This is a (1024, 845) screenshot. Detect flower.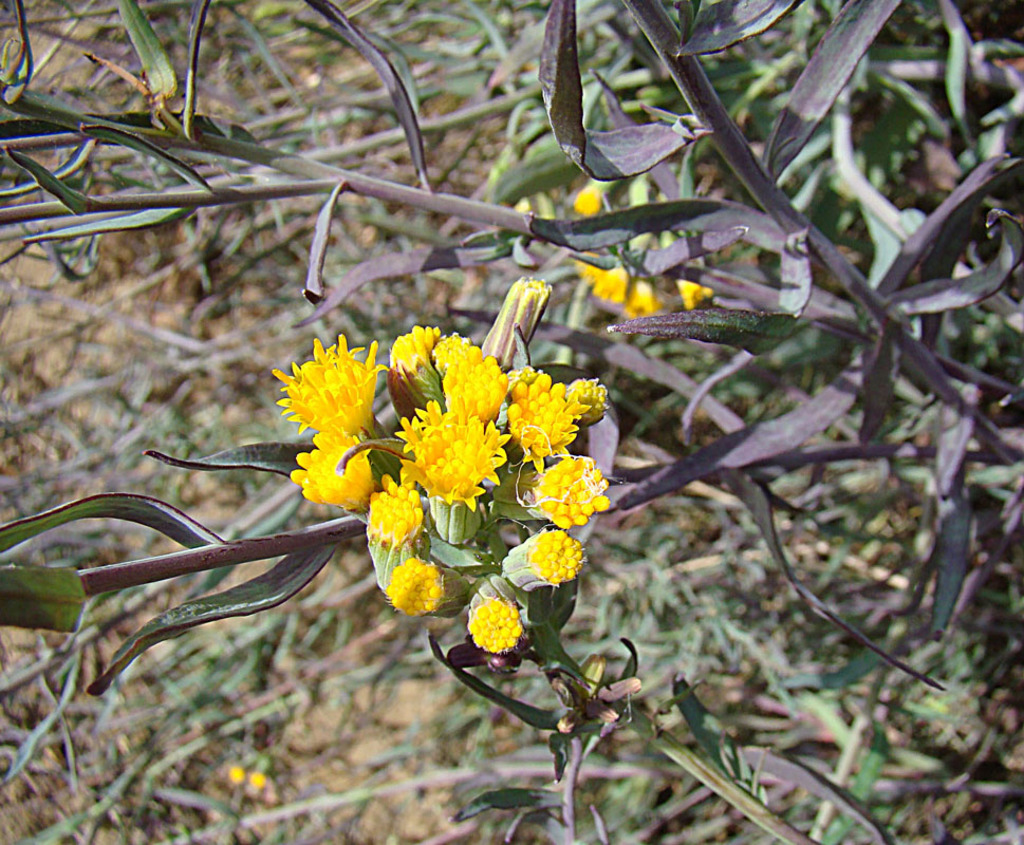
box(507, 365, 593, 461).
